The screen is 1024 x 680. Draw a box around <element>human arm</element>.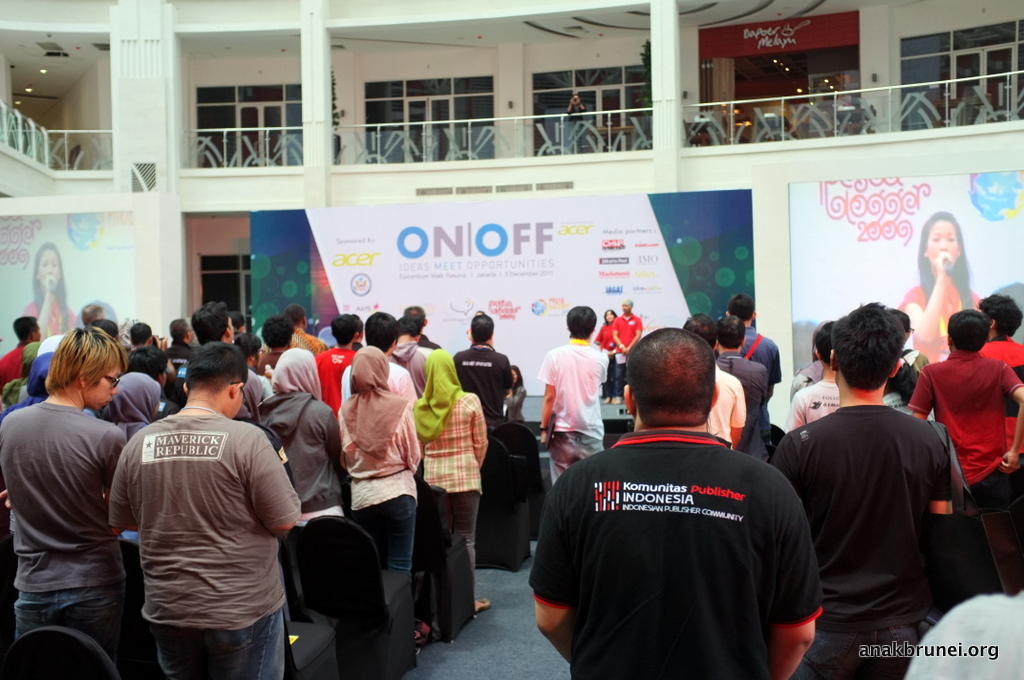
box=[396, 370, 419, 398].
